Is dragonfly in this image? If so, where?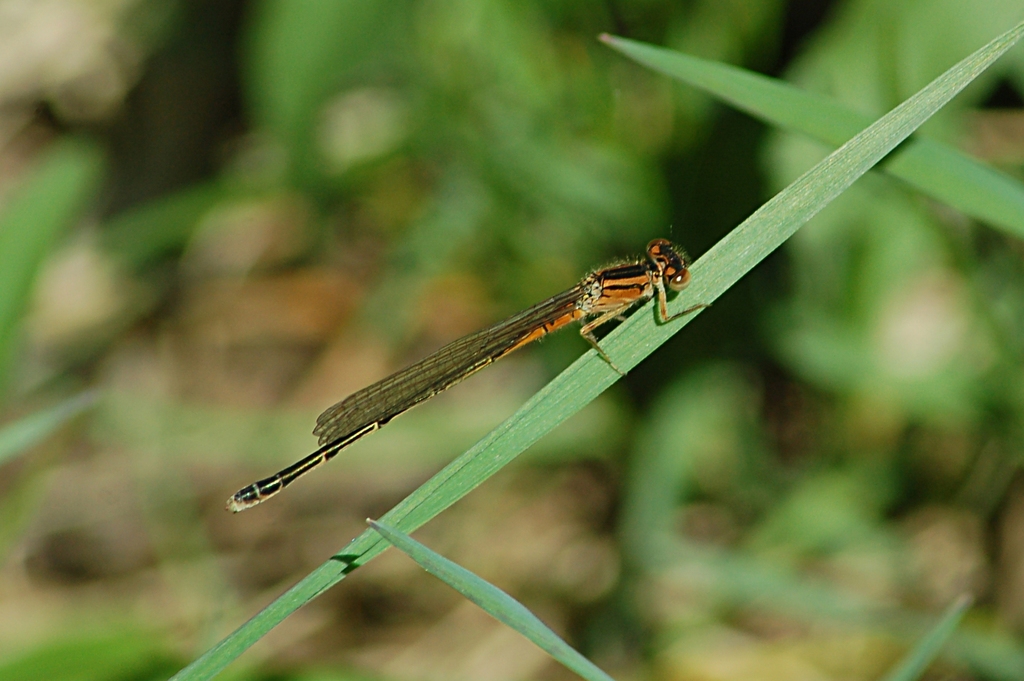
Yes, at locate(223, 237, 712, 517).
